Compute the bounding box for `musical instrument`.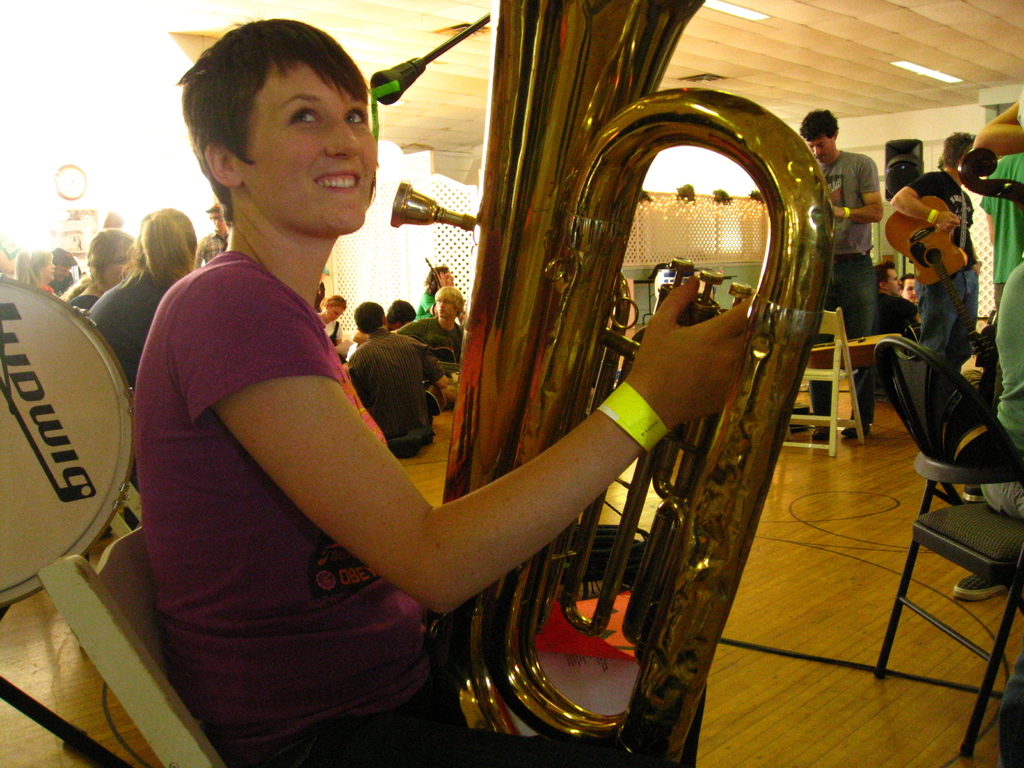
875:188:990:363.
